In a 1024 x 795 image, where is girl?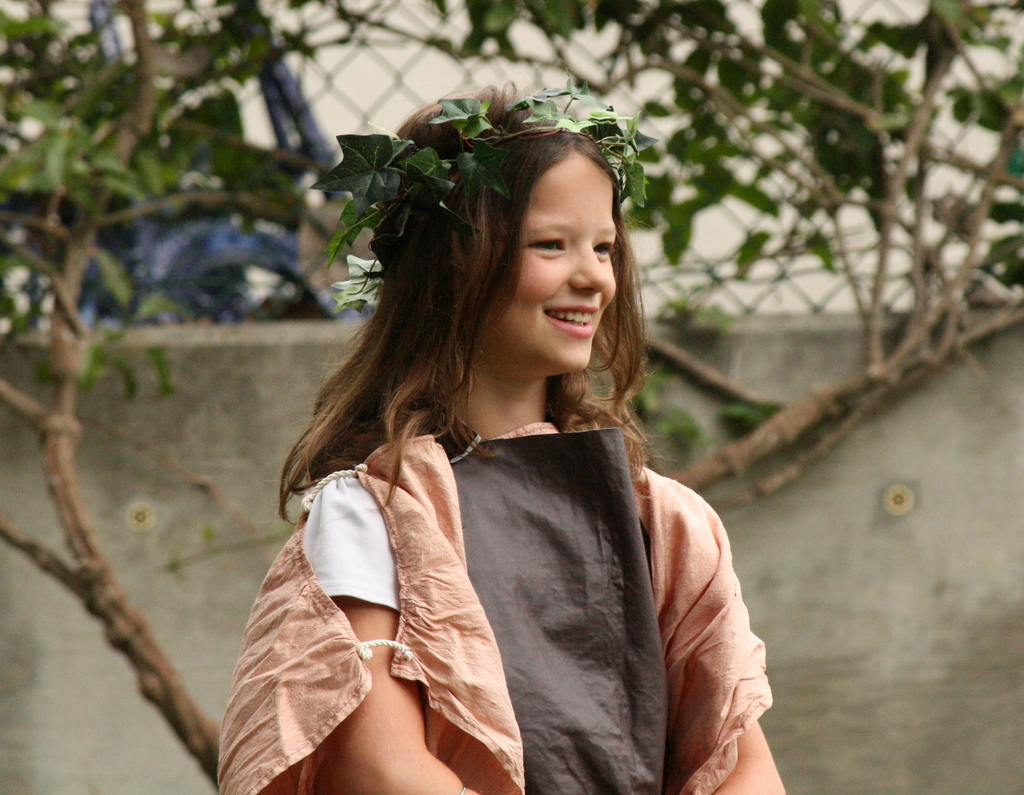
214/78/788/794.
